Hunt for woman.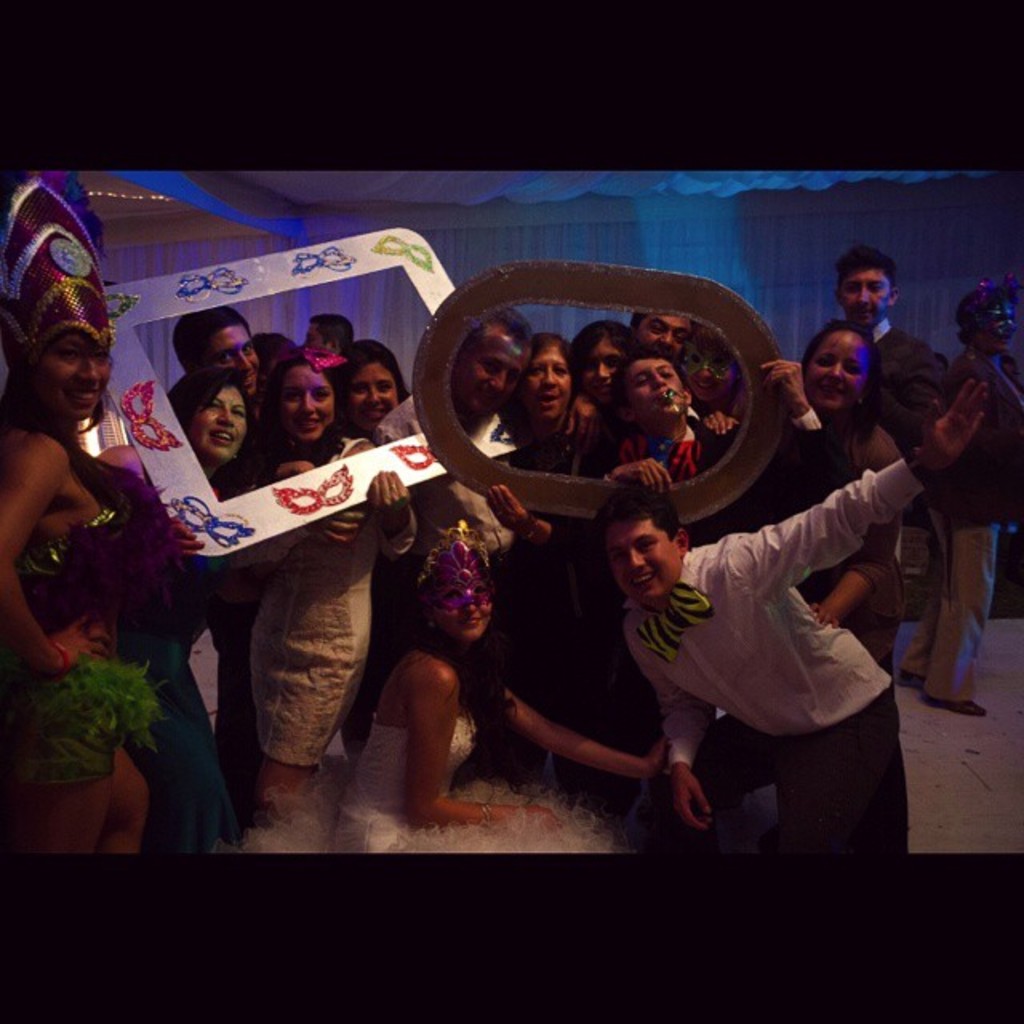
Hunted down at BBox(699, 318, 907, 859).
